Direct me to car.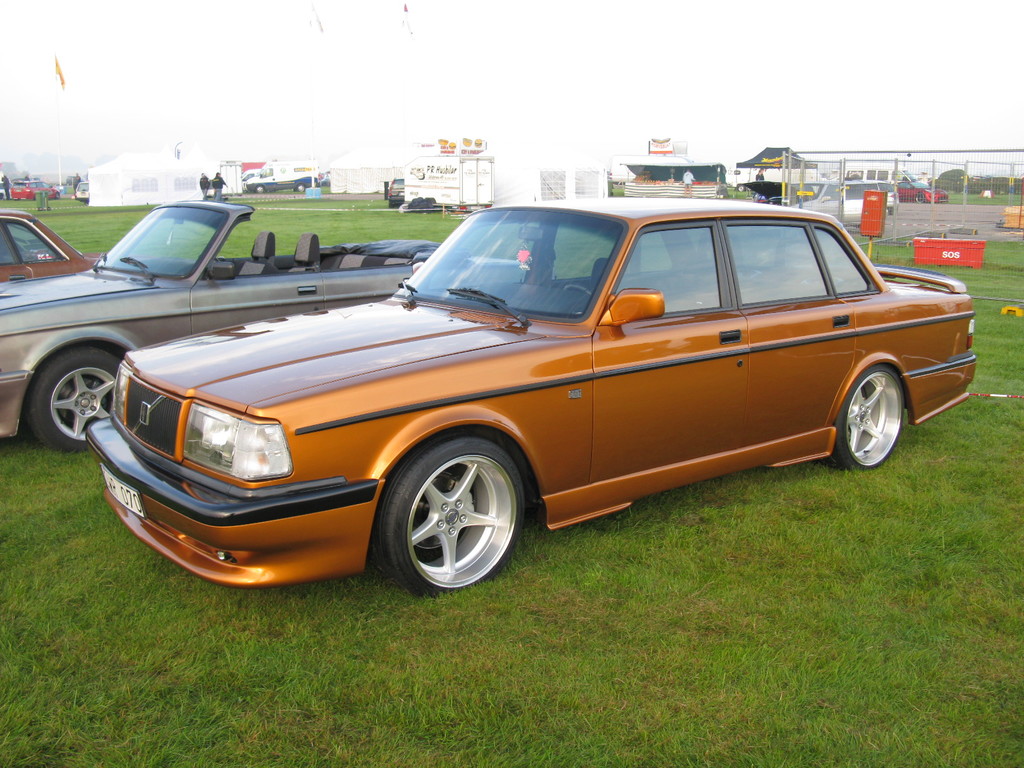
Direction: crop(76, 177, 90, 203).
